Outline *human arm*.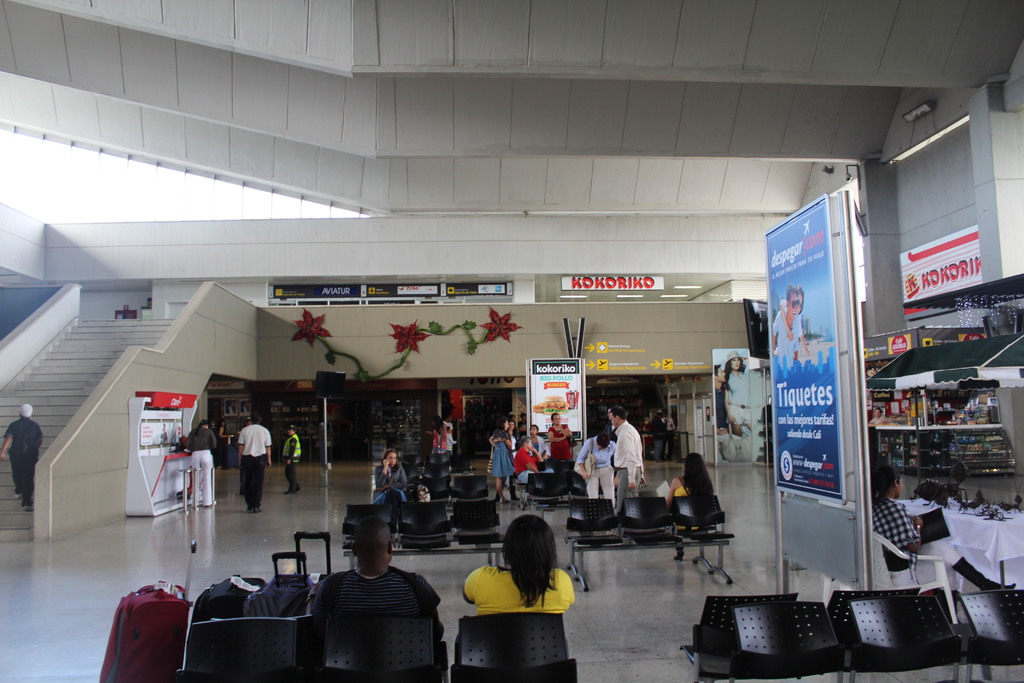
Outline: 507:434:508:449.
